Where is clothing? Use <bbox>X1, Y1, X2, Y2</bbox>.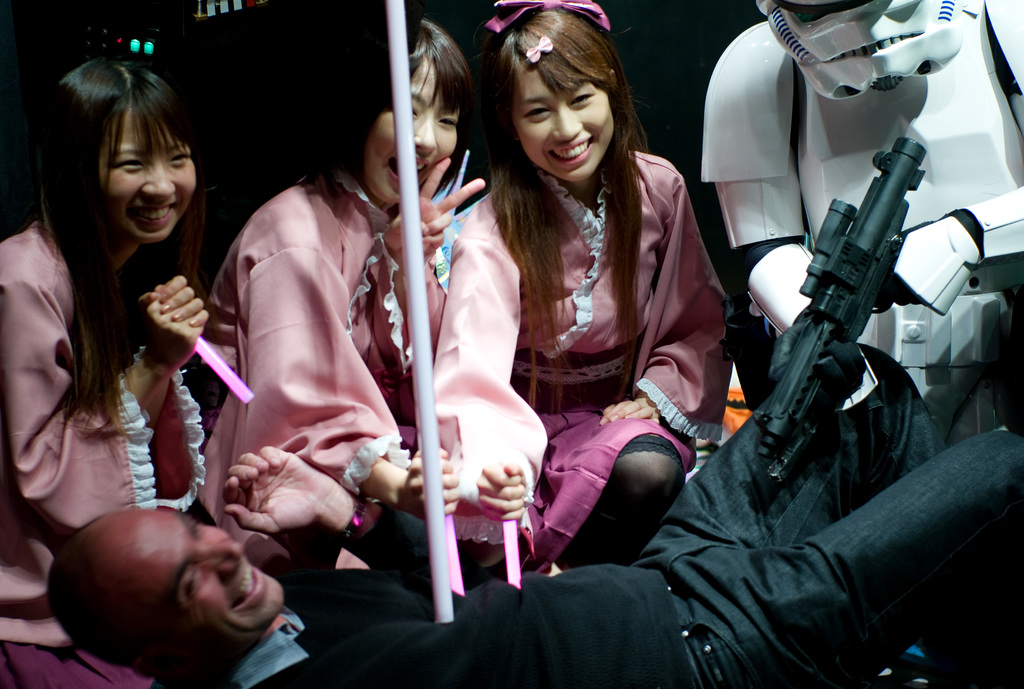
<bbox>238, 364, 1021, 688</bbox>.
